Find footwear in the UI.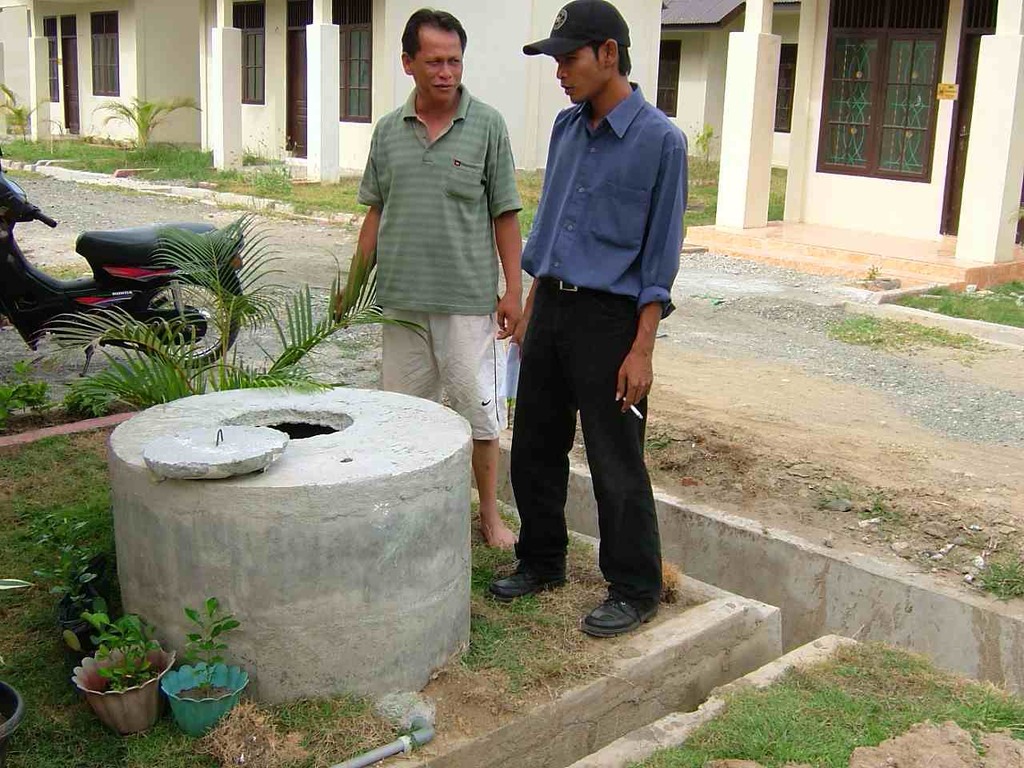
UI element at crop(582, 590, 655, 636).
